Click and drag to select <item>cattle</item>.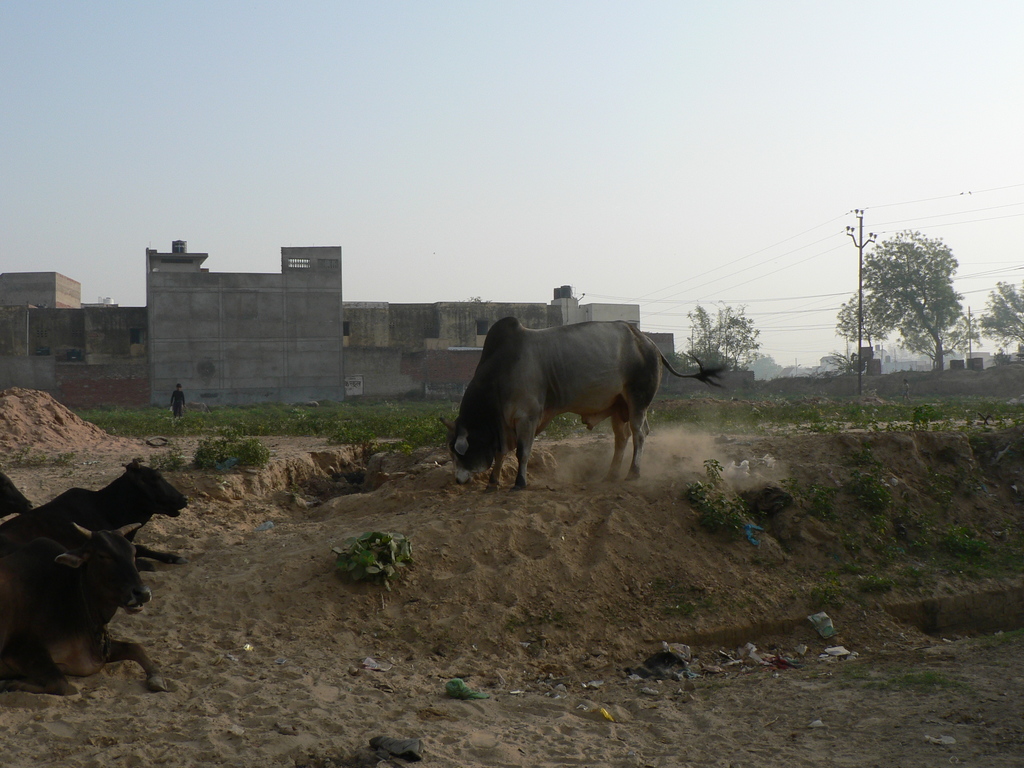
Selection: (x1=1, y1=459, x2=186, y2=561).
